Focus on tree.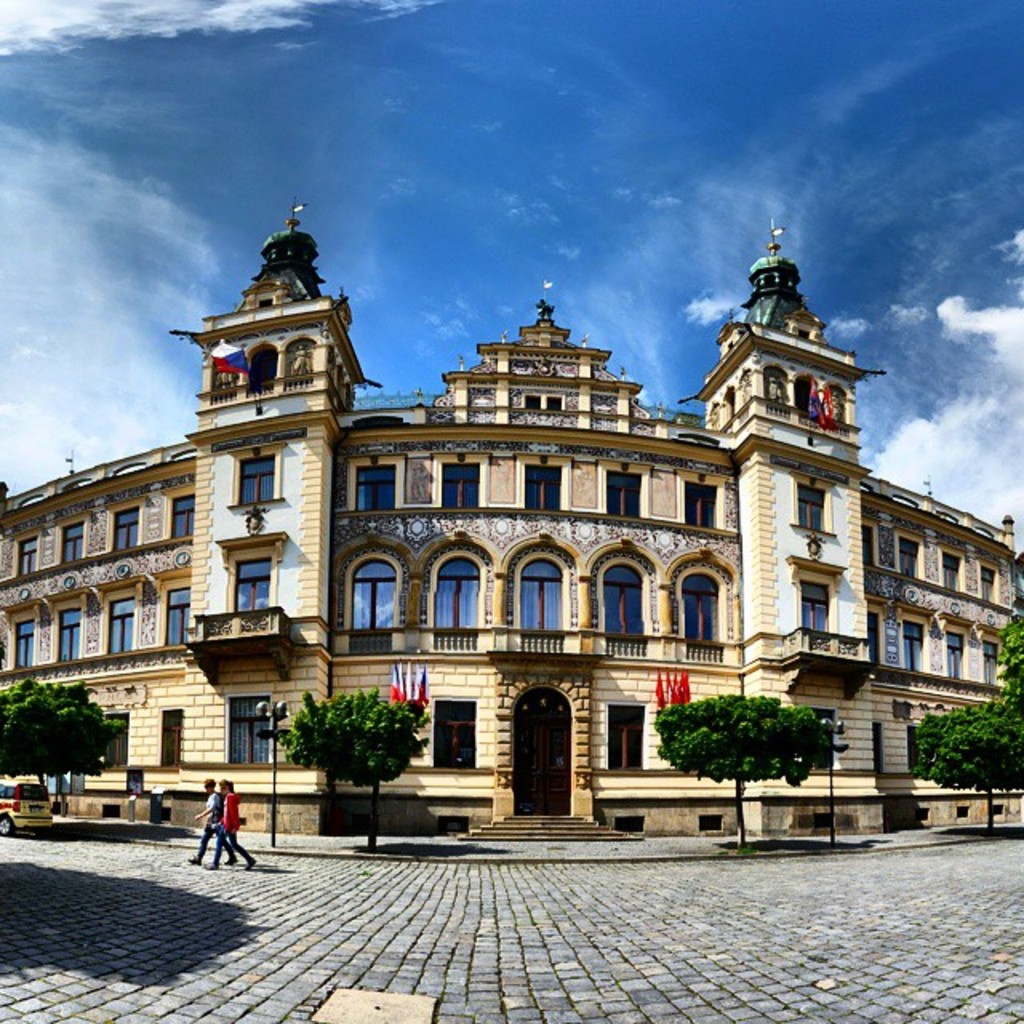
Focused at x1=906 y1=693 x2=1022 y2=837.
